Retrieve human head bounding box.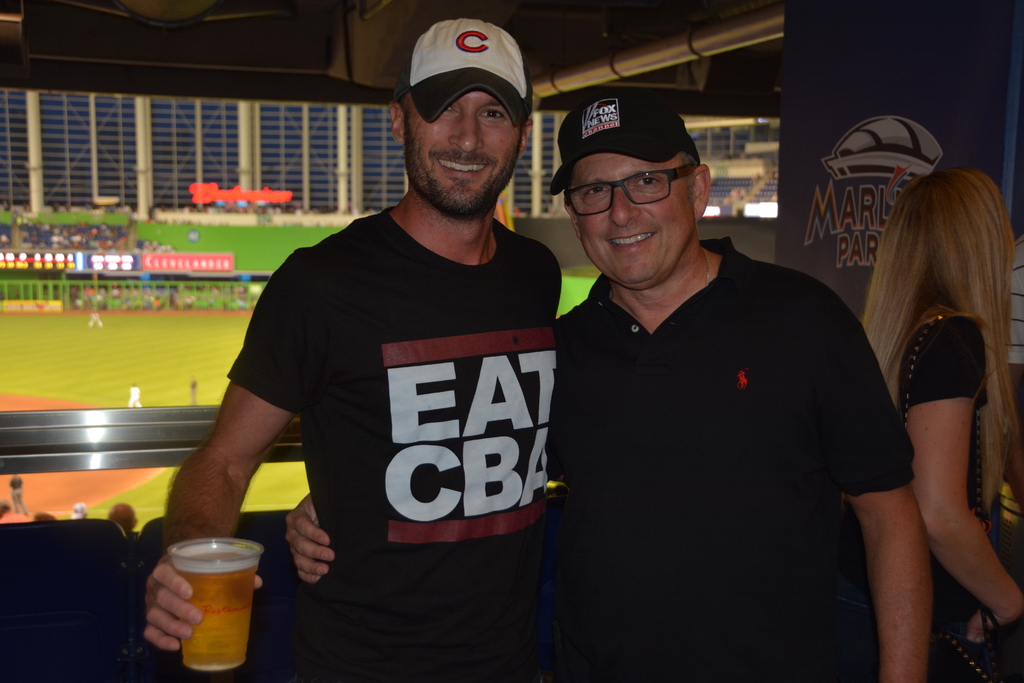
Bounding box: region(549, 90, 716, 292).
